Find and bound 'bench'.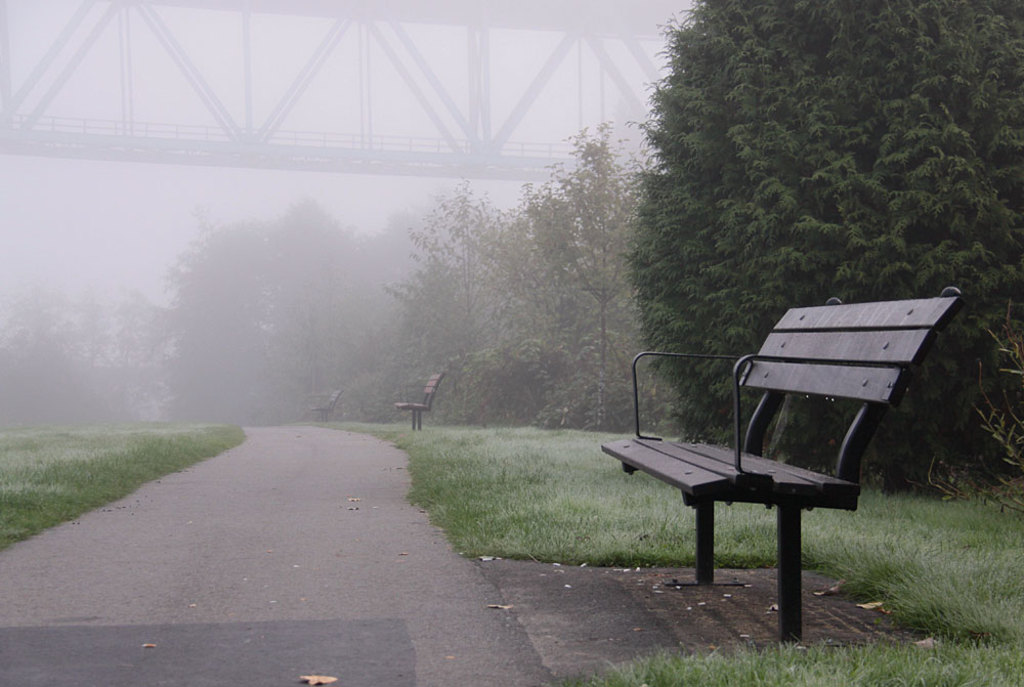
Bound: bbox=[308, 387, 347, 430].
